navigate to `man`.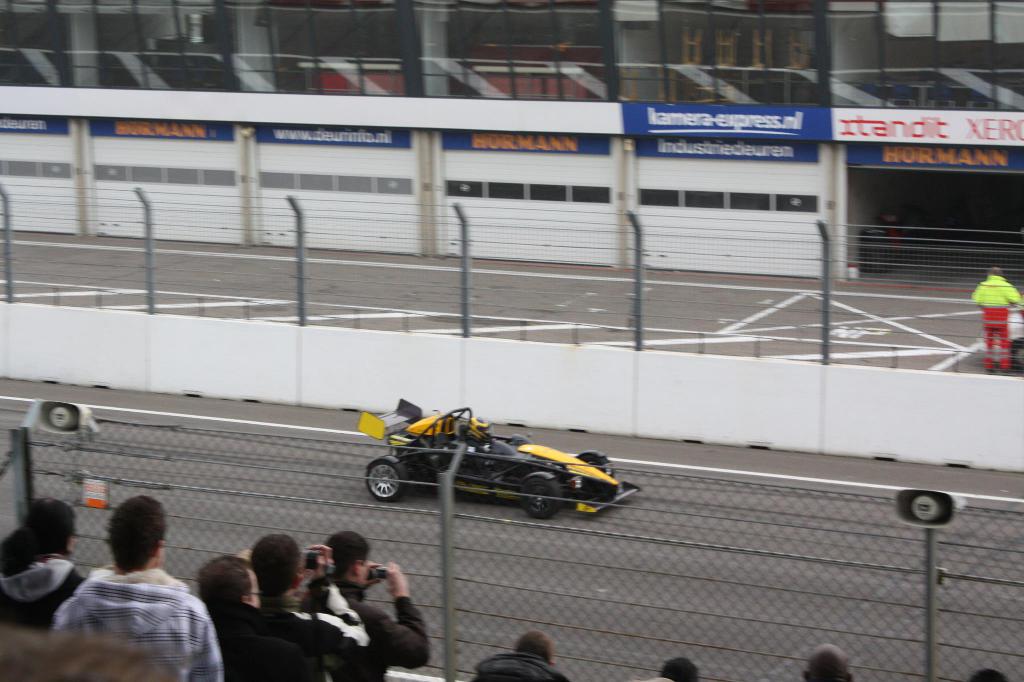
Navigation target: region(970, 271, 1023, 378).
